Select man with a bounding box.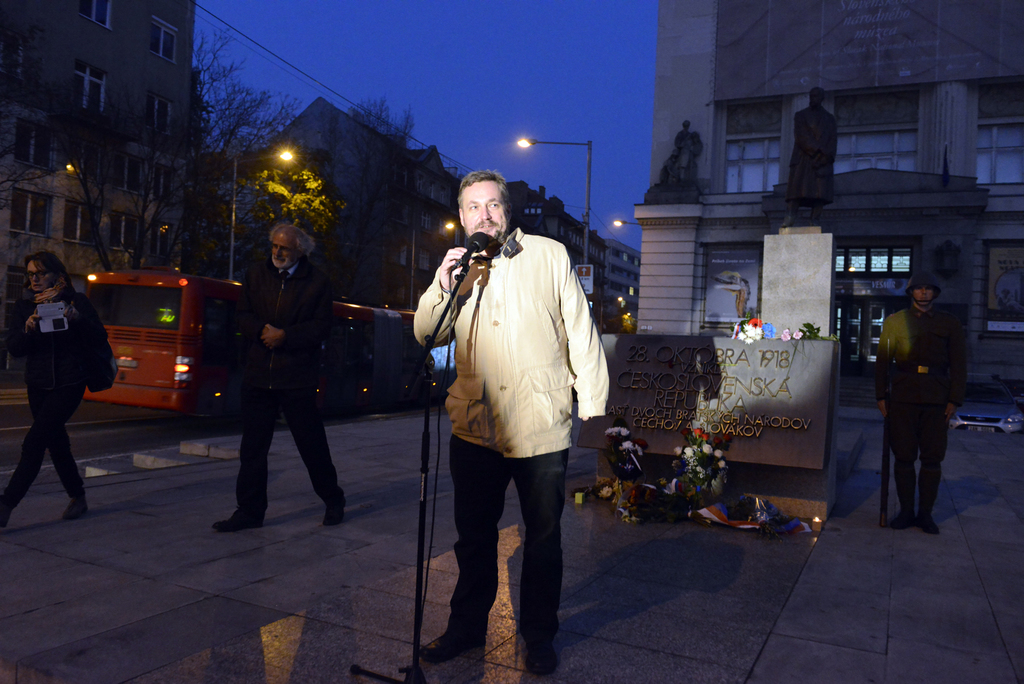
(left=410, top=164, right=607, bottom=667).
